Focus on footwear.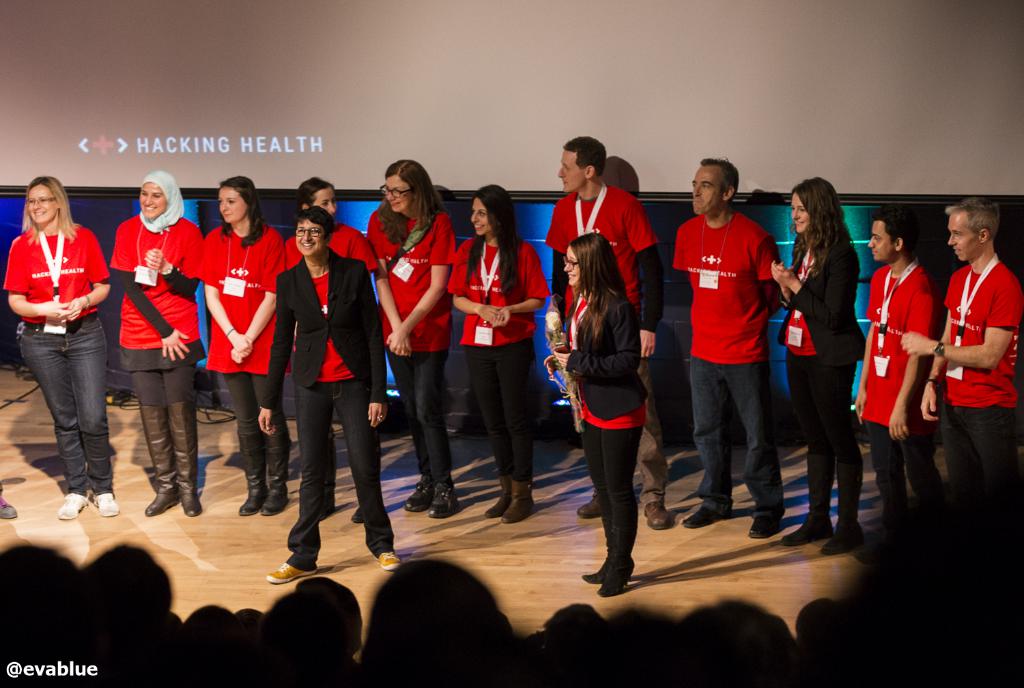
Focused at pyautogui.locateOnScreen(595, 521, 640, 600).
